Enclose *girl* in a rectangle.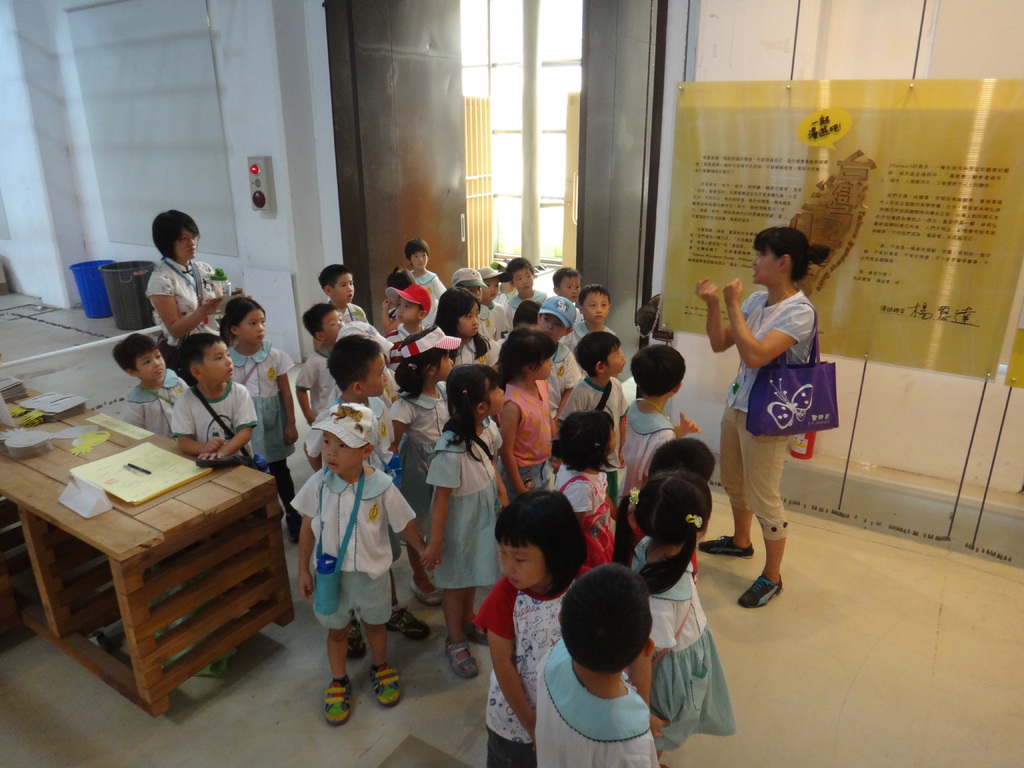
Rect(436, 287, 495, 366).
